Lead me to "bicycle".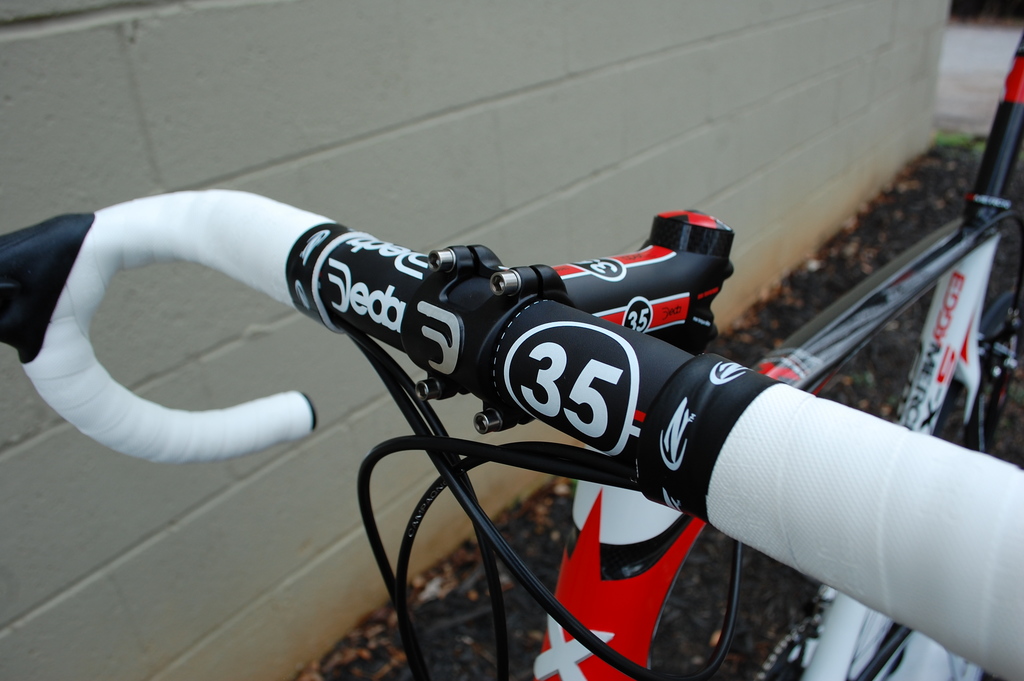
Lead to locate(0, 194, 1023, 679).
